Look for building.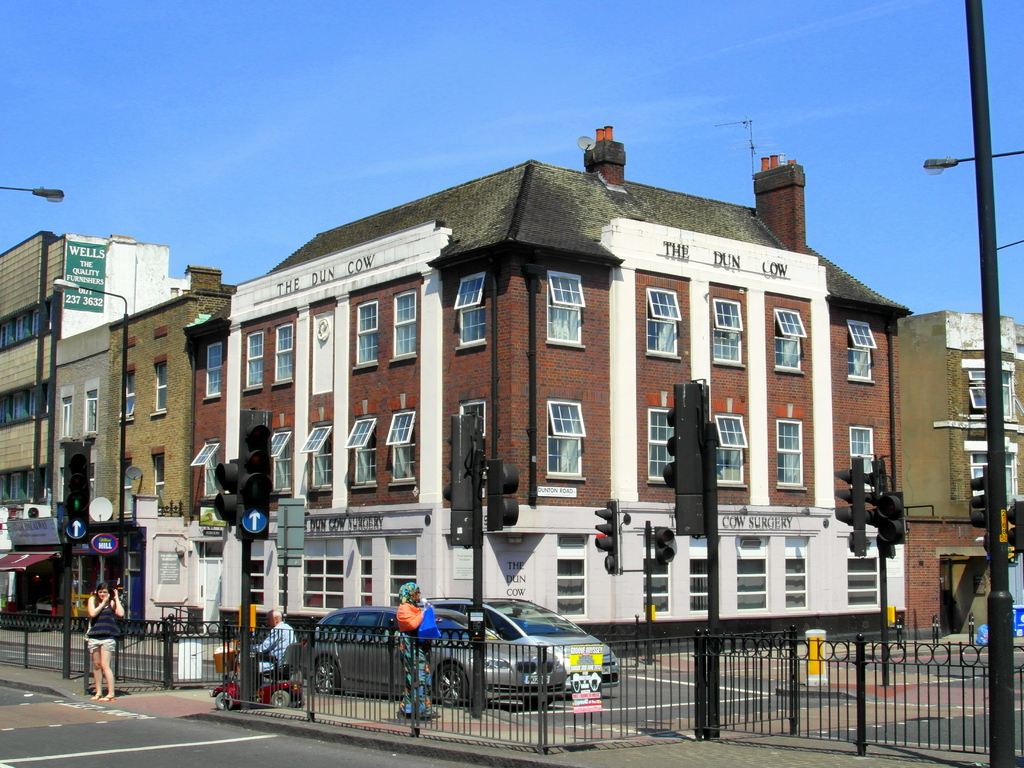
Found: <box>47,323,115,627</box>.
